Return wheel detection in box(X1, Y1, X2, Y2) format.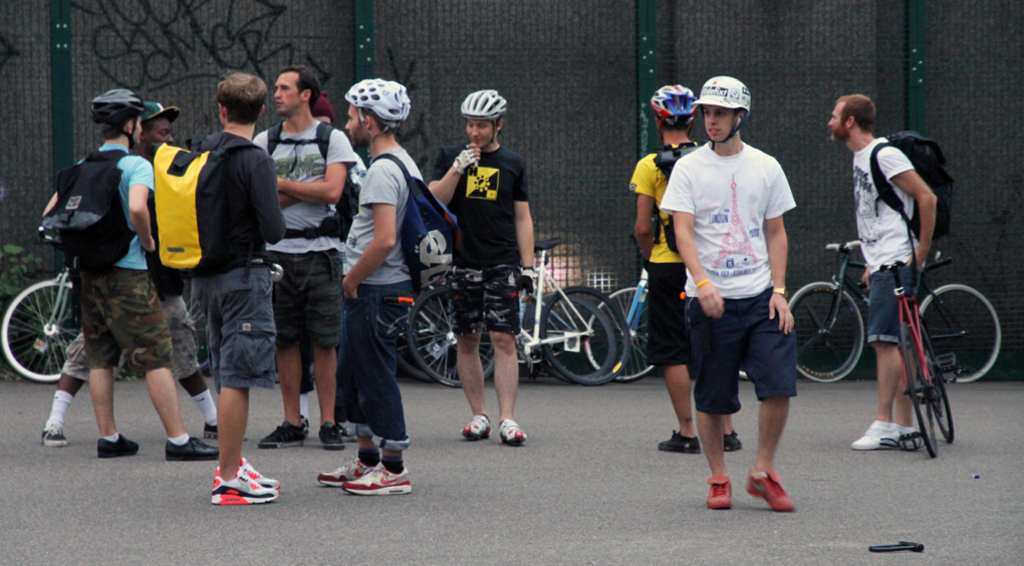
box(783, 278, 868, 381).
